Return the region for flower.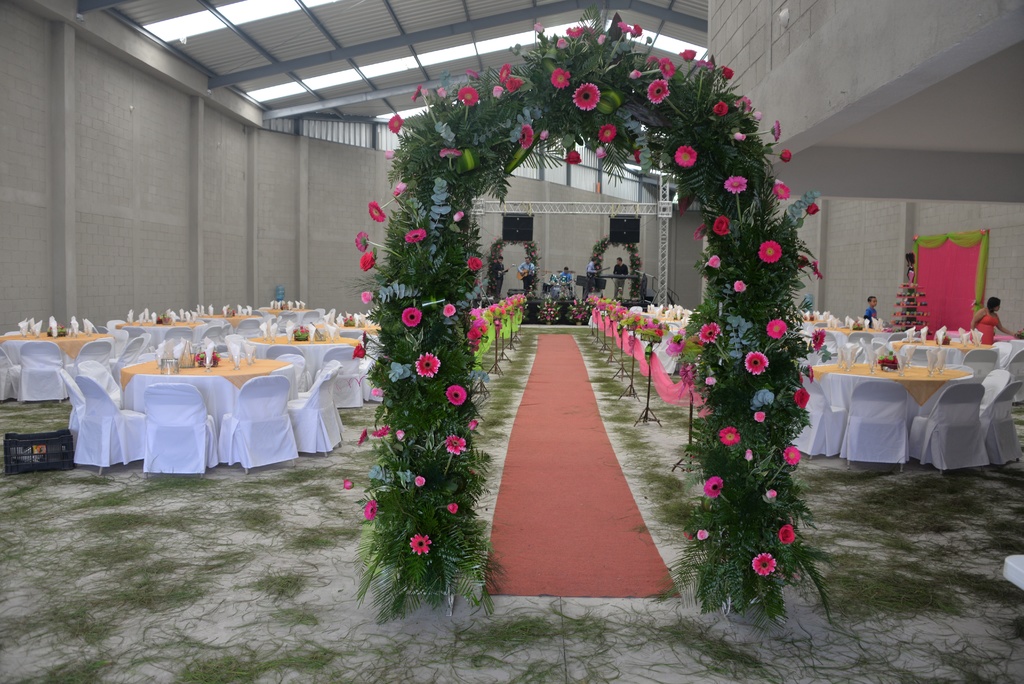
Rect(390, 119, 404, 137).
